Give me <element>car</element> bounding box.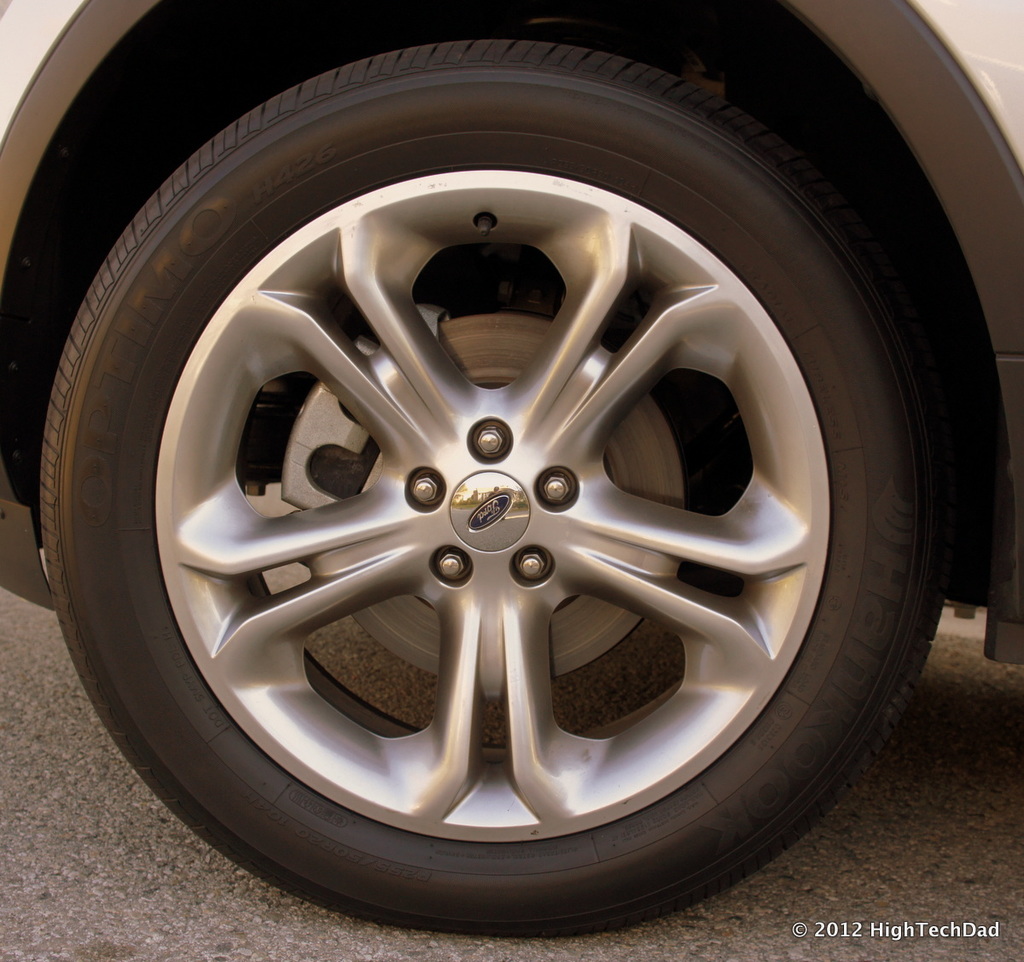
[x1=0, y1=0, x2=1023, y2=929].
